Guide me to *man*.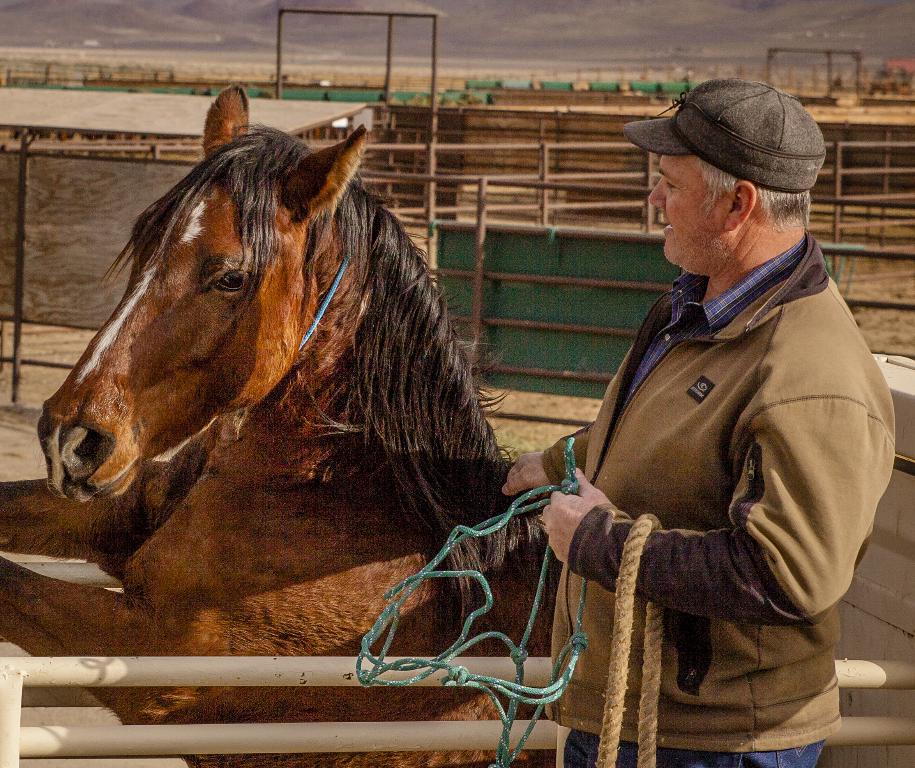
Guidance: x1=532, y1=54, x2=887, y2=740.
